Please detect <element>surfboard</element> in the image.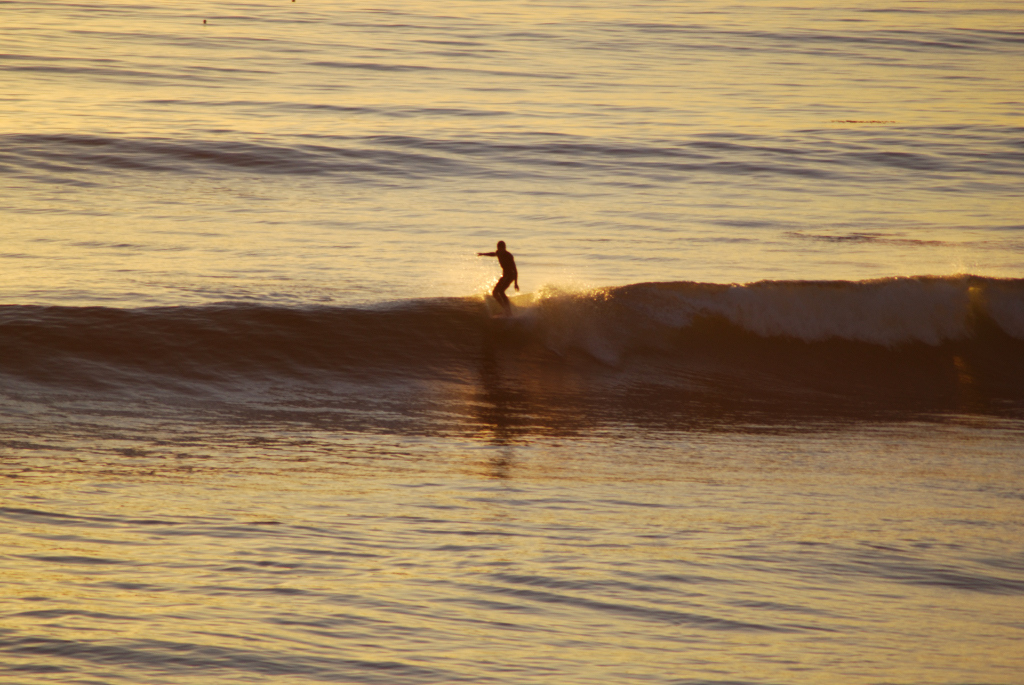
496/316/512/324.
